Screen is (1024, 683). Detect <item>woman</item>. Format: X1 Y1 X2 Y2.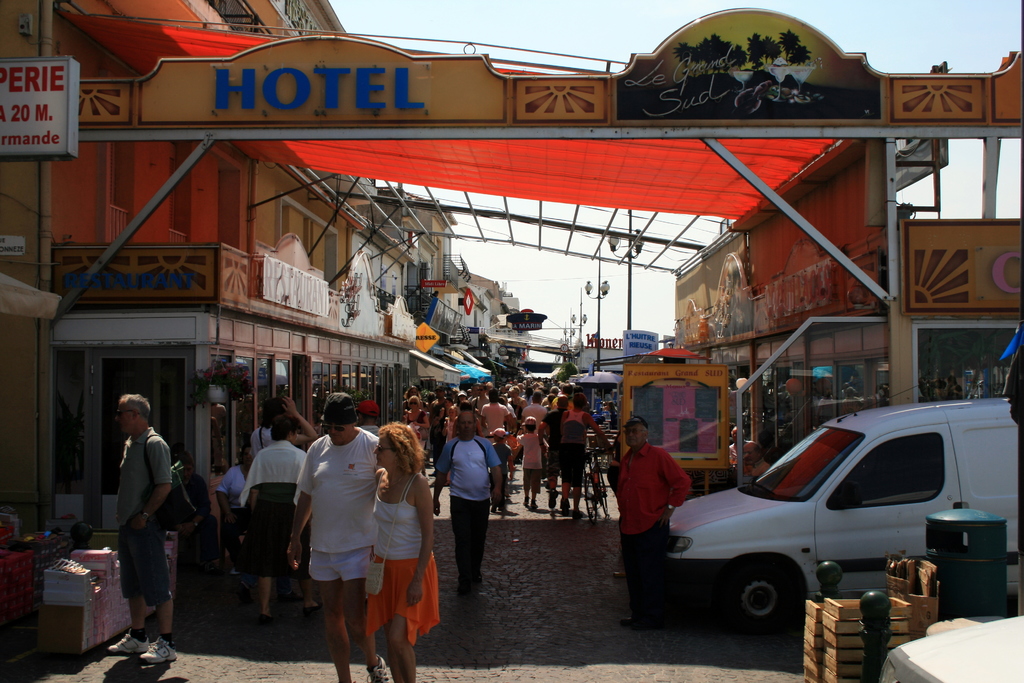
362 424 440 682.
